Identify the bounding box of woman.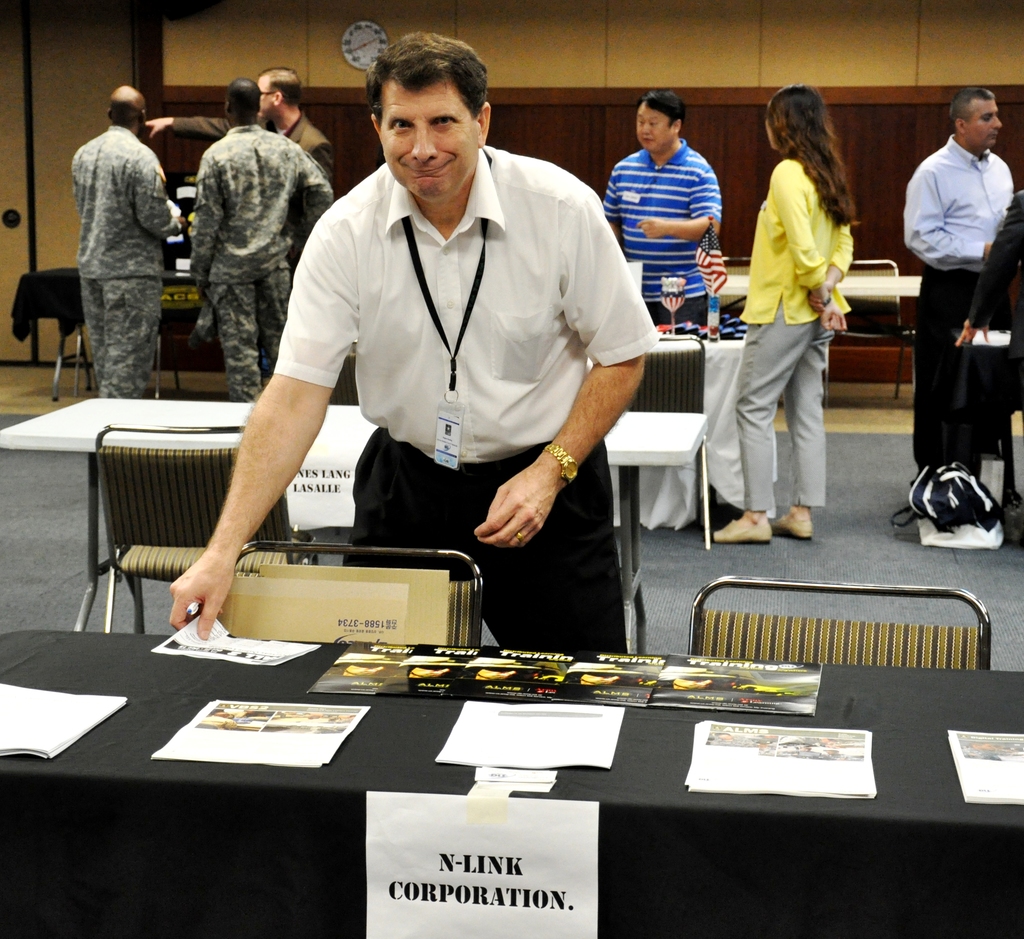
bbox=[717, 102, 872, 544].
